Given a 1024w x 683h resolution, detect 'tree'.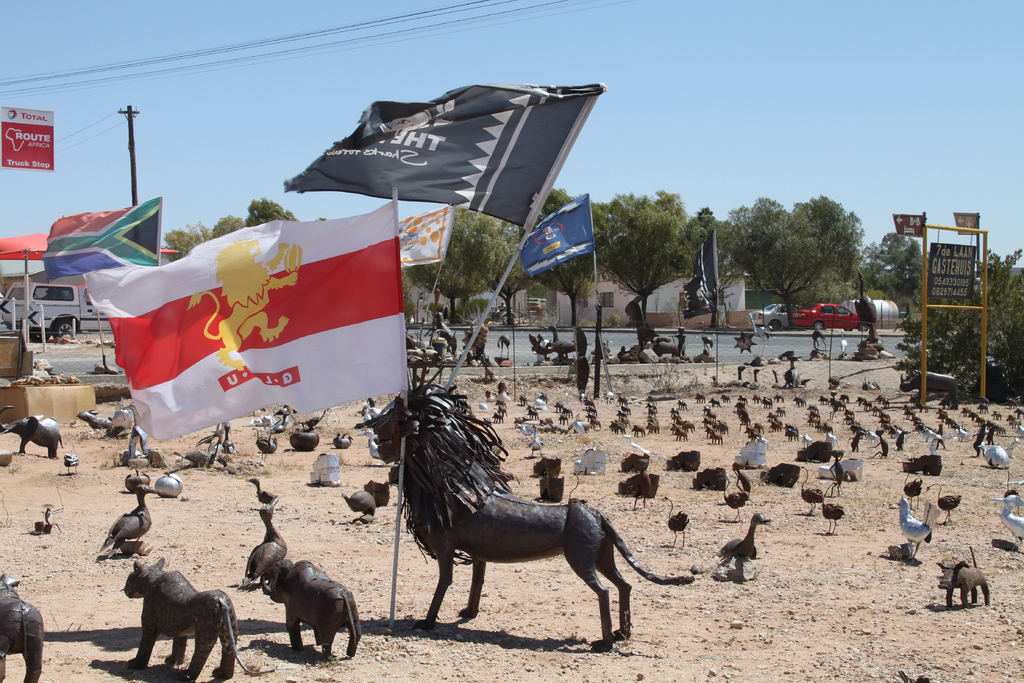
box(586, 195, 710, 327).
